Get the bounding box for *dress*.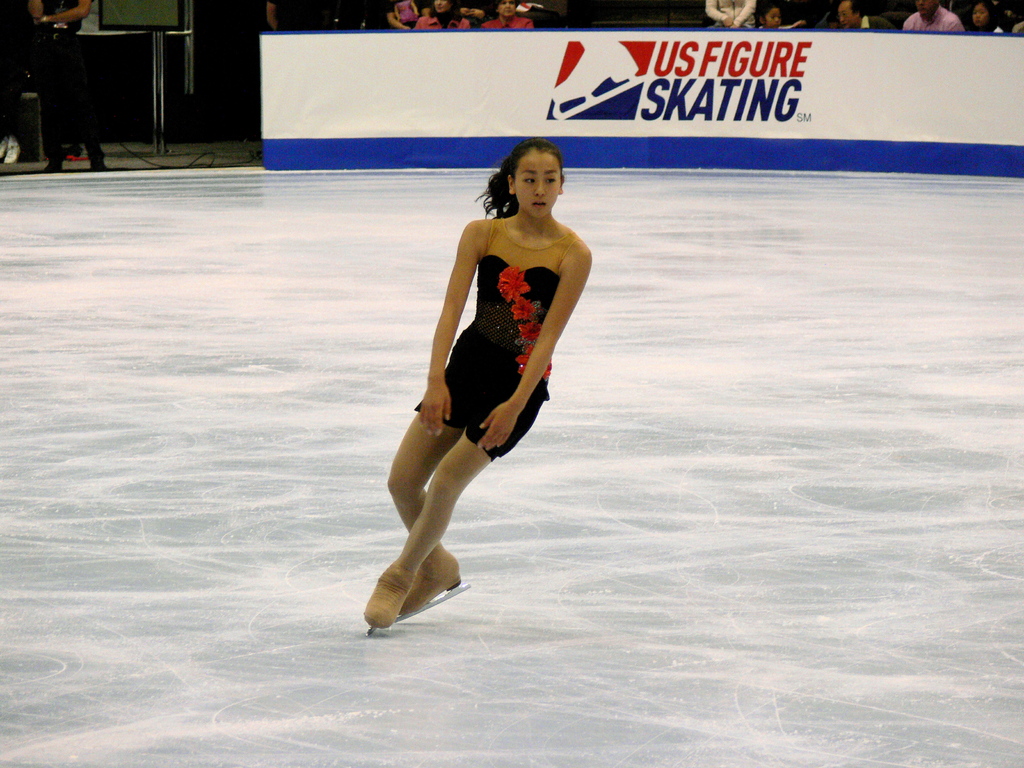
bbox=(401, 203, 582, 494).
